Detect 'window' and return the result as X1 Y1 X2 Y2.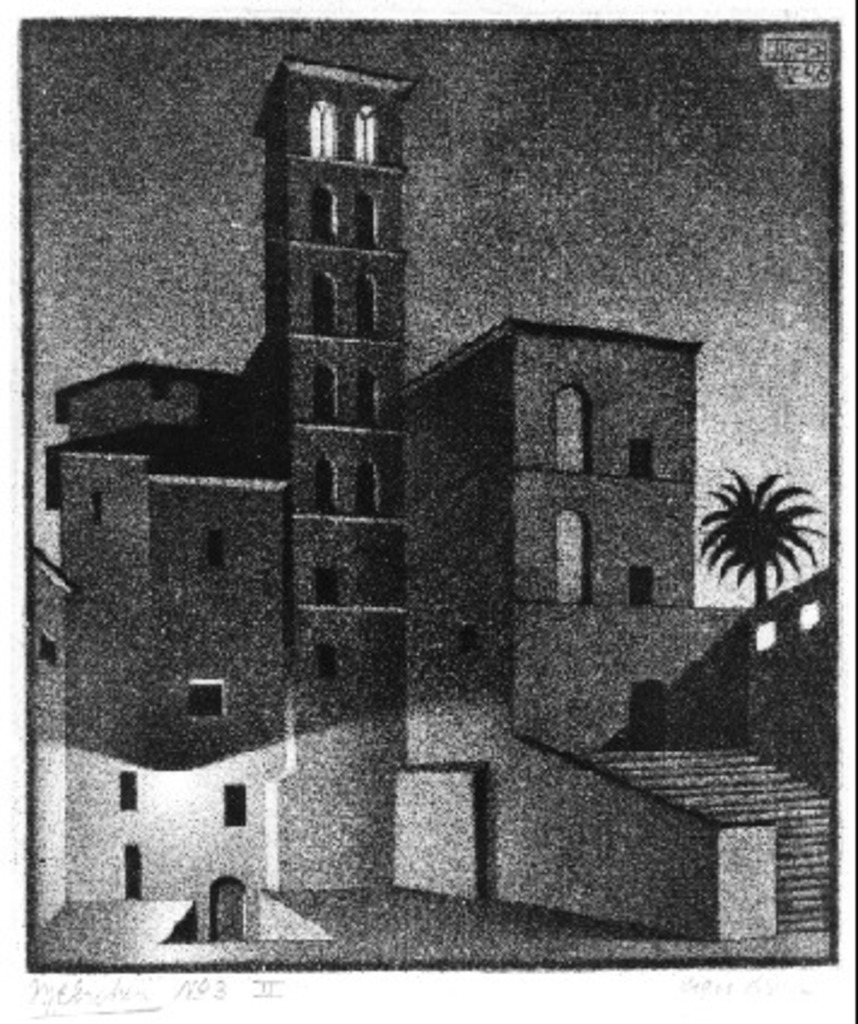
39 626 65 663.
